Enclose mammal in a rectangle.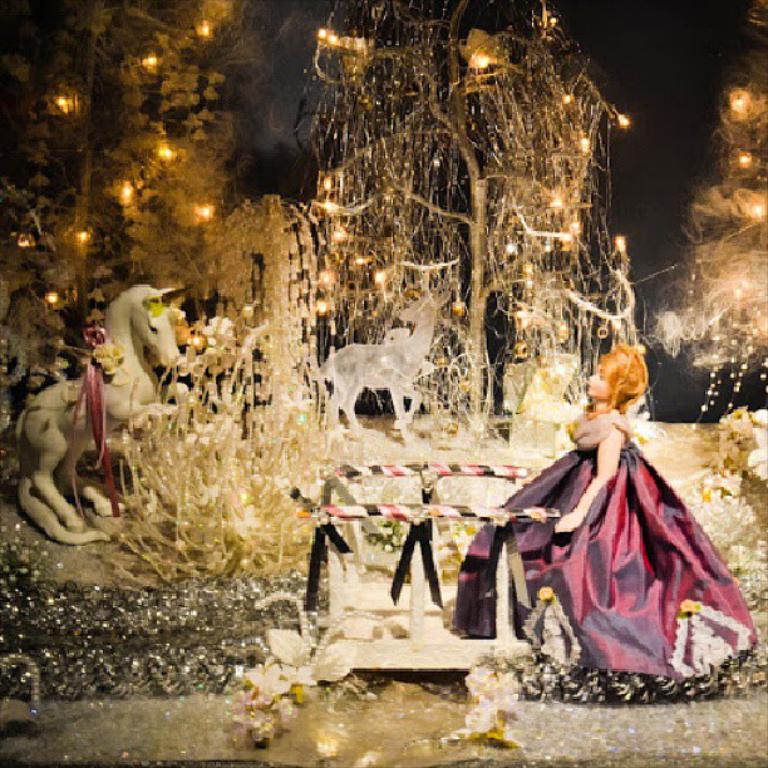
(310,282,453,439).
